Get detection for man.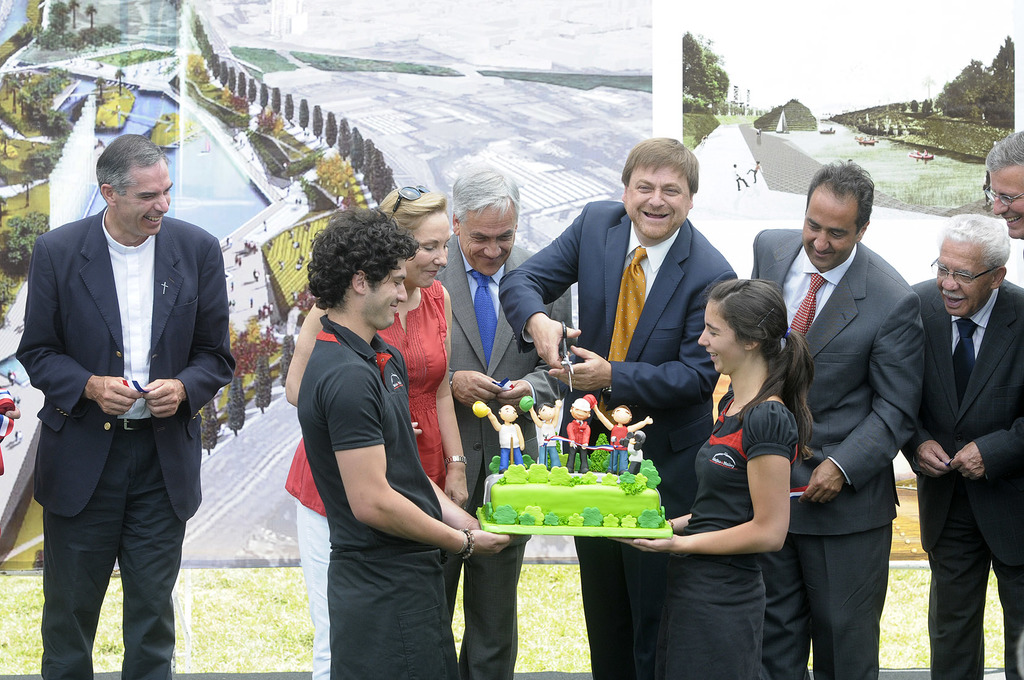
Detection: [x1=981, y1=128, x2=1023, y2=239].
